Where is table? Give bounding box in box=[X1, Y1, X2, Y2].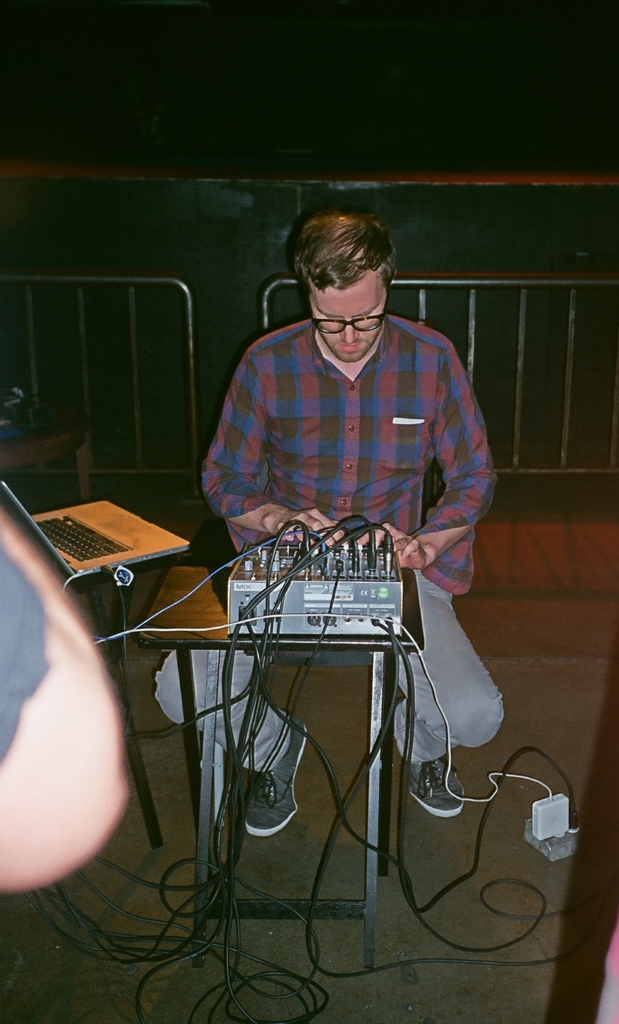
box=[186, 566, 454, 932].
